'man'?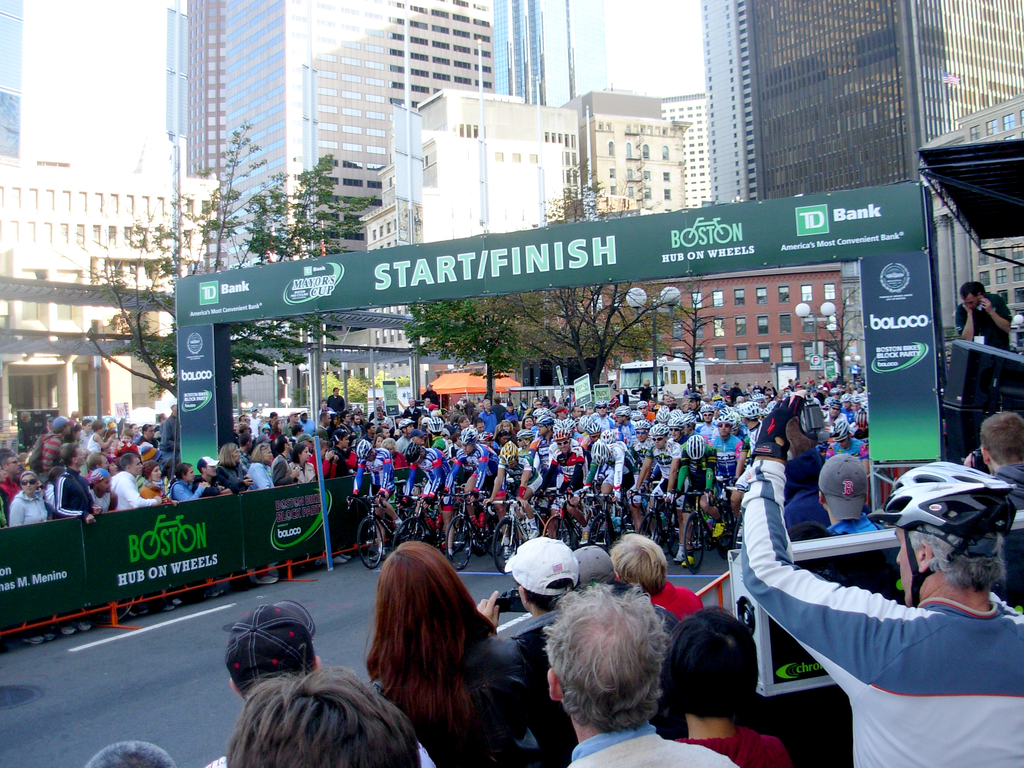
108, 454, 158, 513
